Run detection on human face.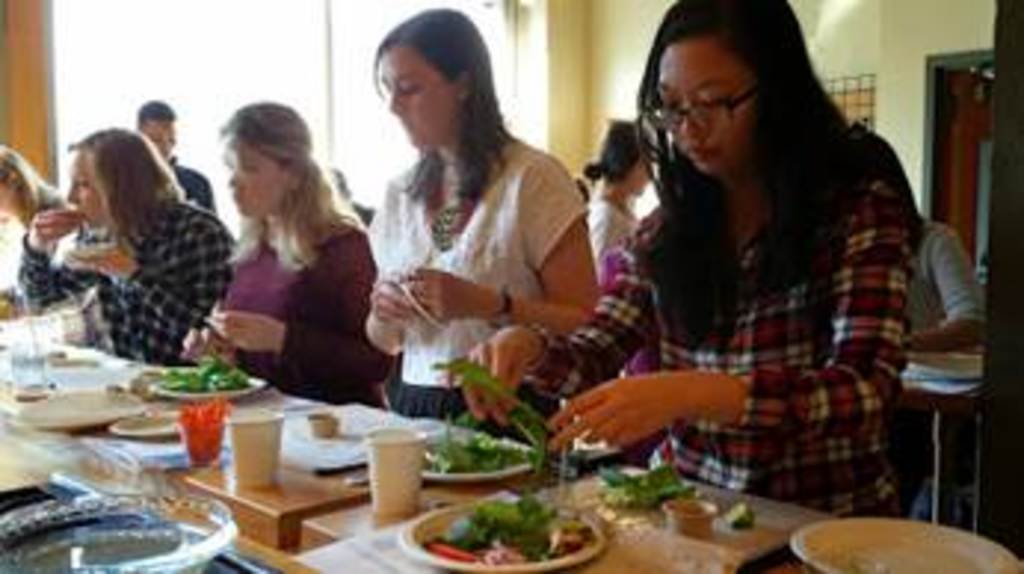
Result: rect(379, 44, 462, 145).
